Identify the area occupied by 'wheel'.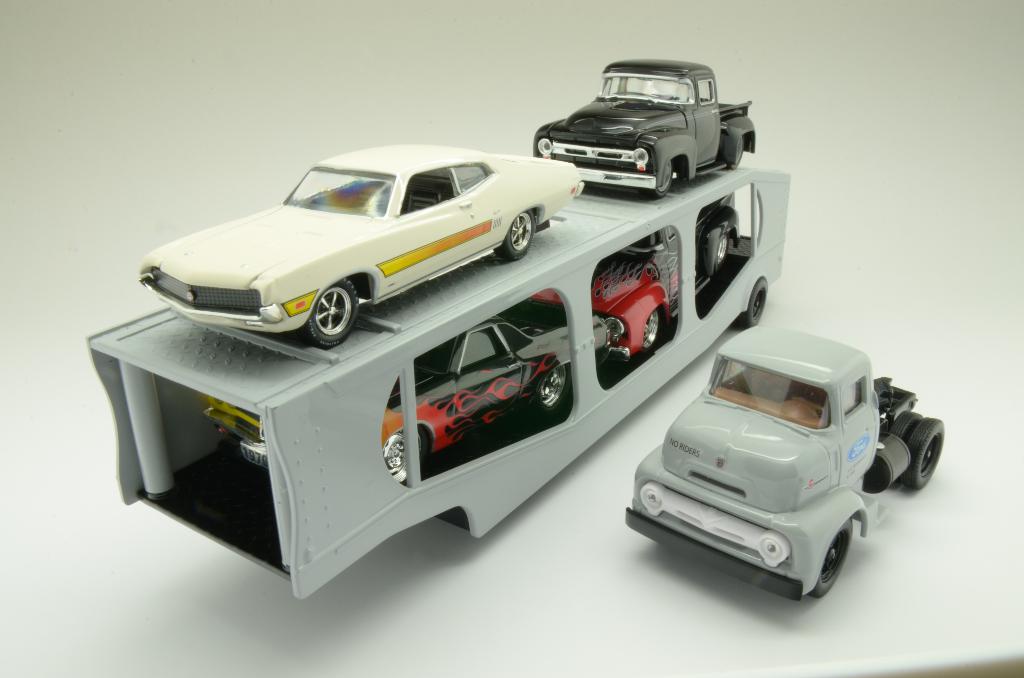
Area: select_region(527, 369, 569, 417).
